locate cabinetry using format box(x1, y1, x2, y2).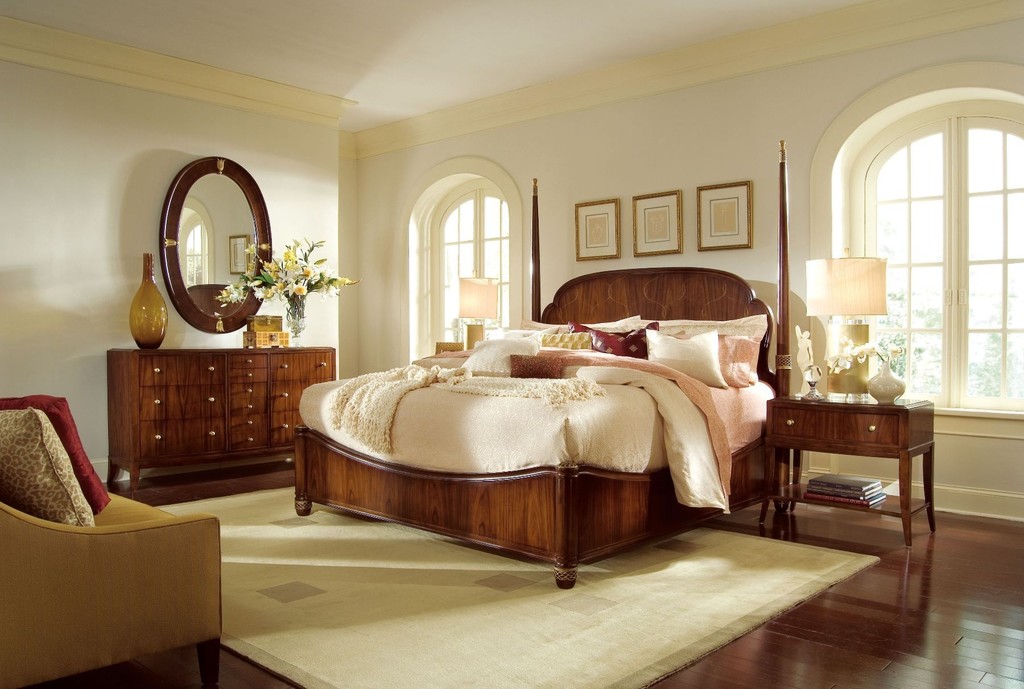
box(113, 344, 335, 510).
